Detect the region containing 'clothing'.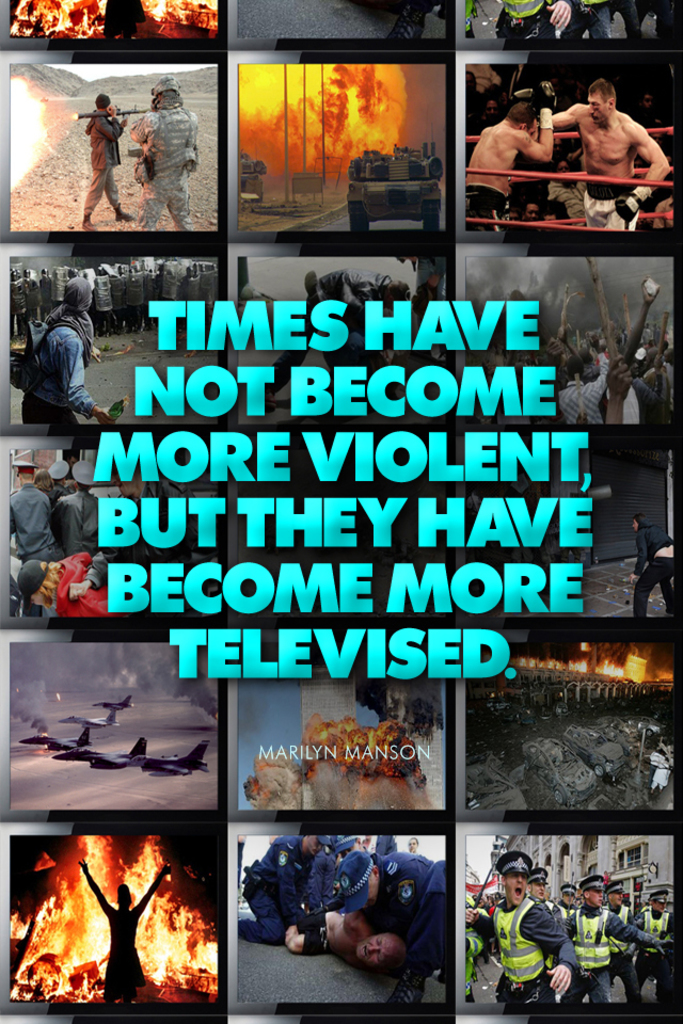
bbox=(131, 105, 193, 228).
